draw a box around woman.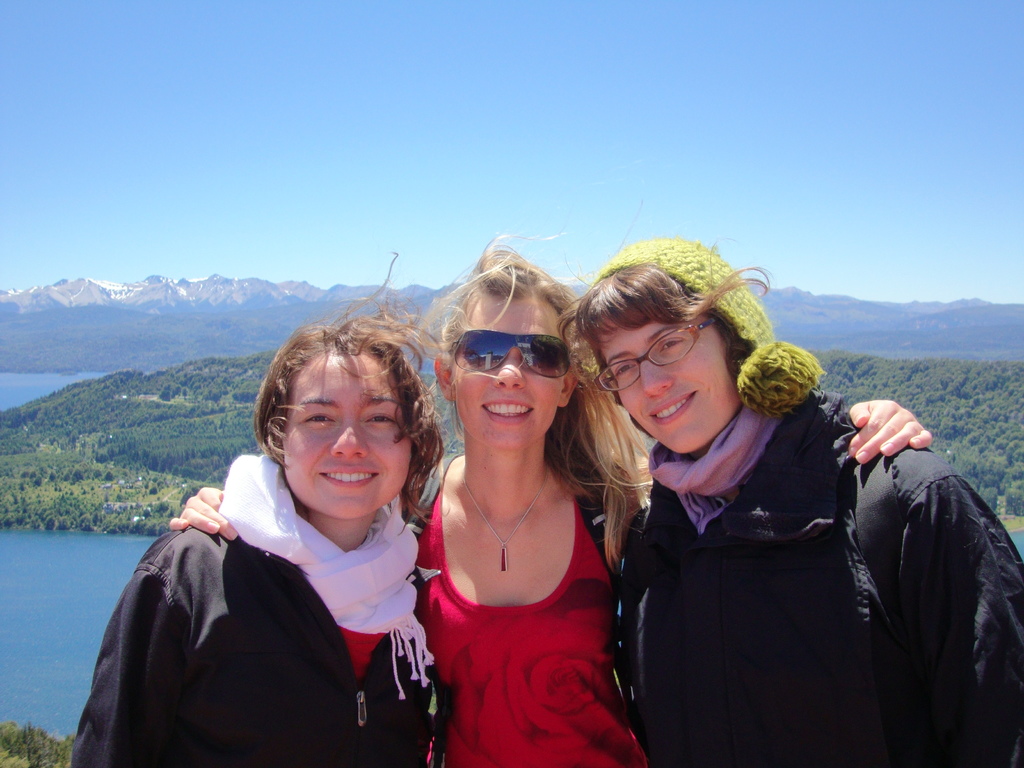
70:250:445:767.
